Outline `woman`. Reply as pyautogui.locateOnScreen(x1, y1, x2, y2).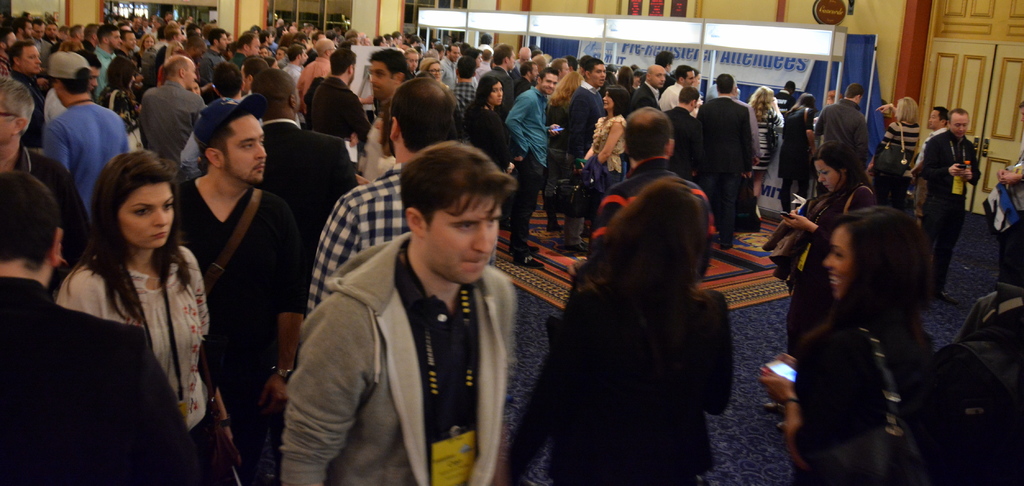
pyautogui.locateOnScreen(753, 206, 1012, 485).
